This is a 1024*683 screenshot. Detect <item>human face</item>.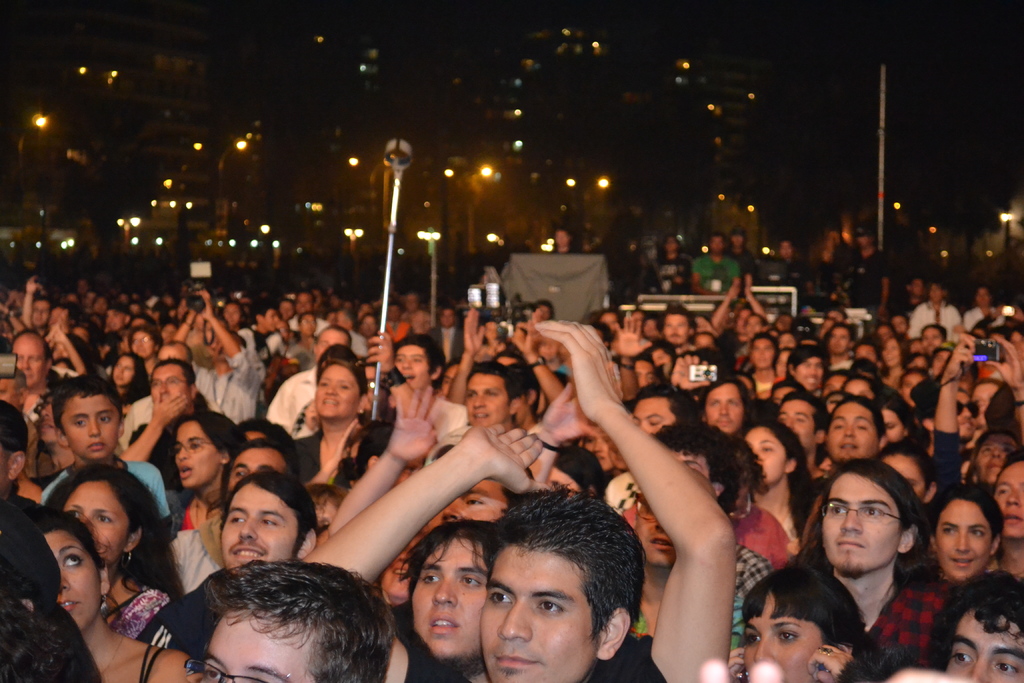
630/497/672/566.
